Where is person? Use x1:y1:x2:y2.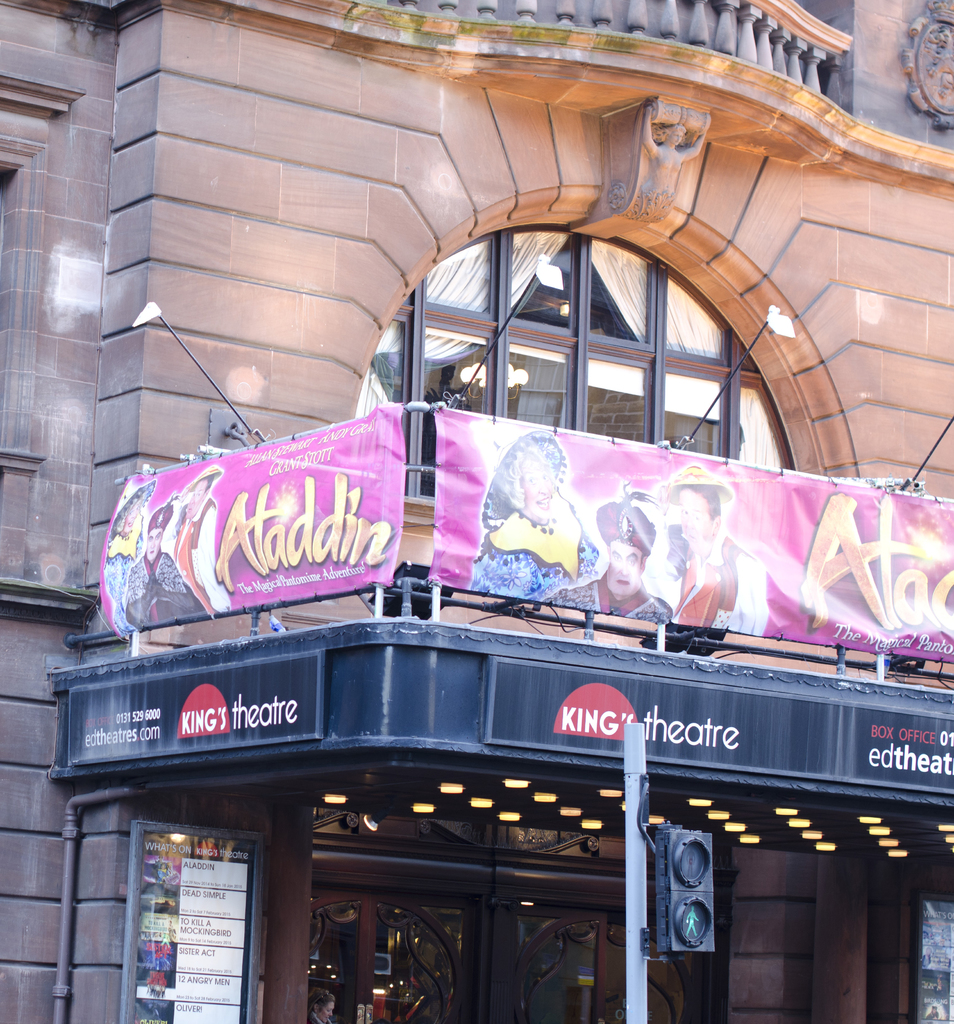
424:362:466:438.
